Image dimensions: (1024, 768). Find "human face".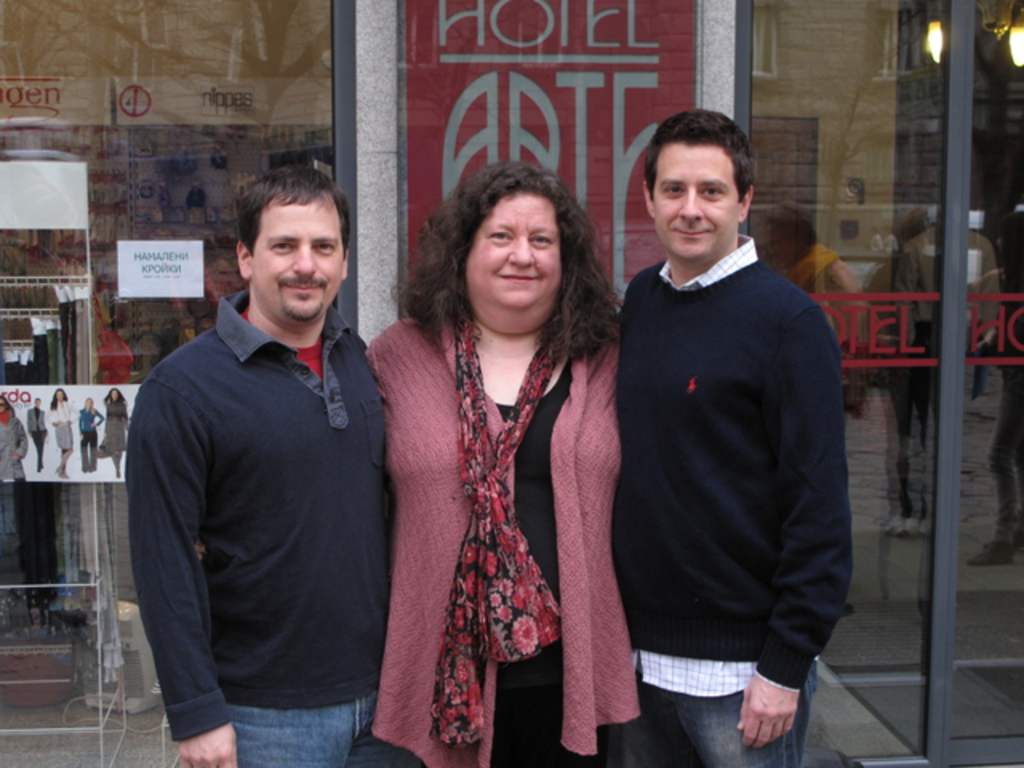
<bbox>654, 146, 738, 261</bbox>.
